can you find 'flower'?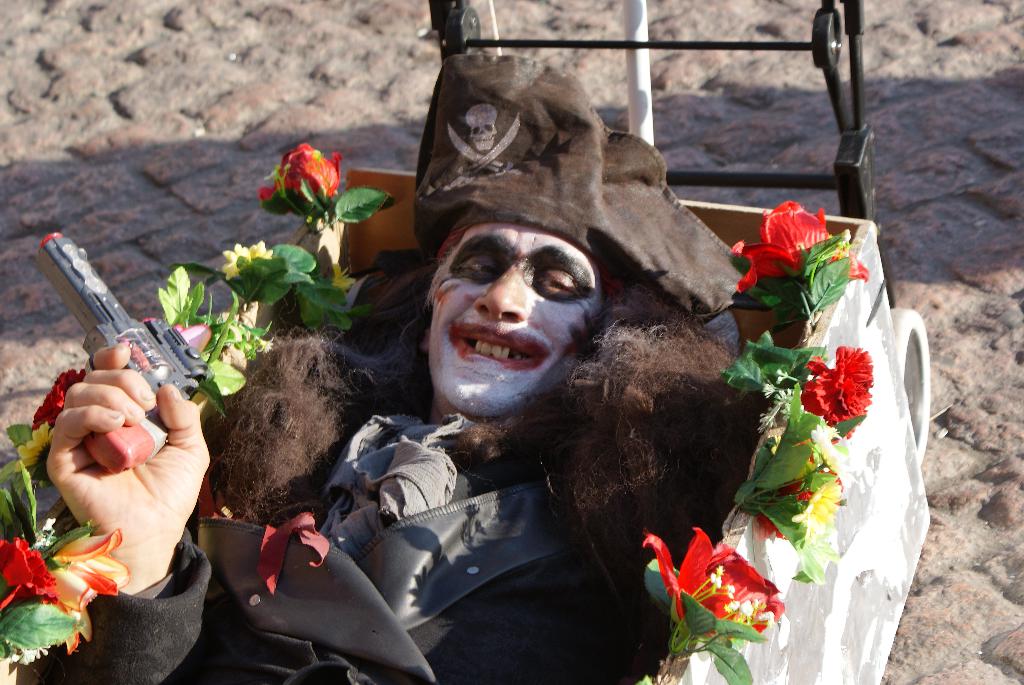
Yes, bounding box: <region>29, 361, 90, 429</region>.
